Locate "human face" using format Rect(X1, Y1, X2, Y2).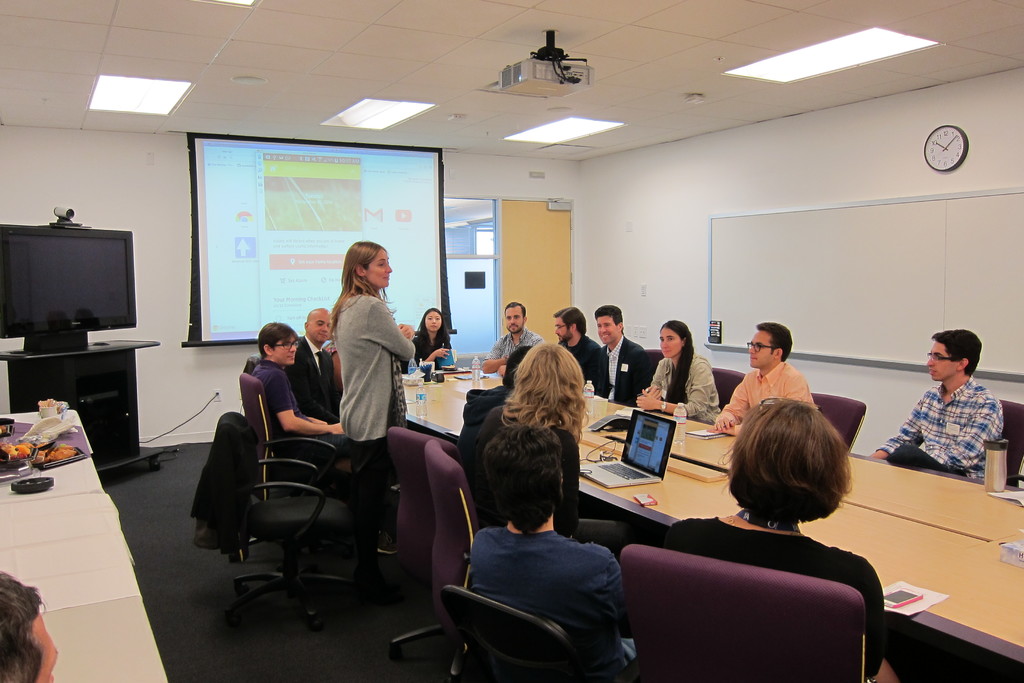
Rect(424, 308, 440, 334).
